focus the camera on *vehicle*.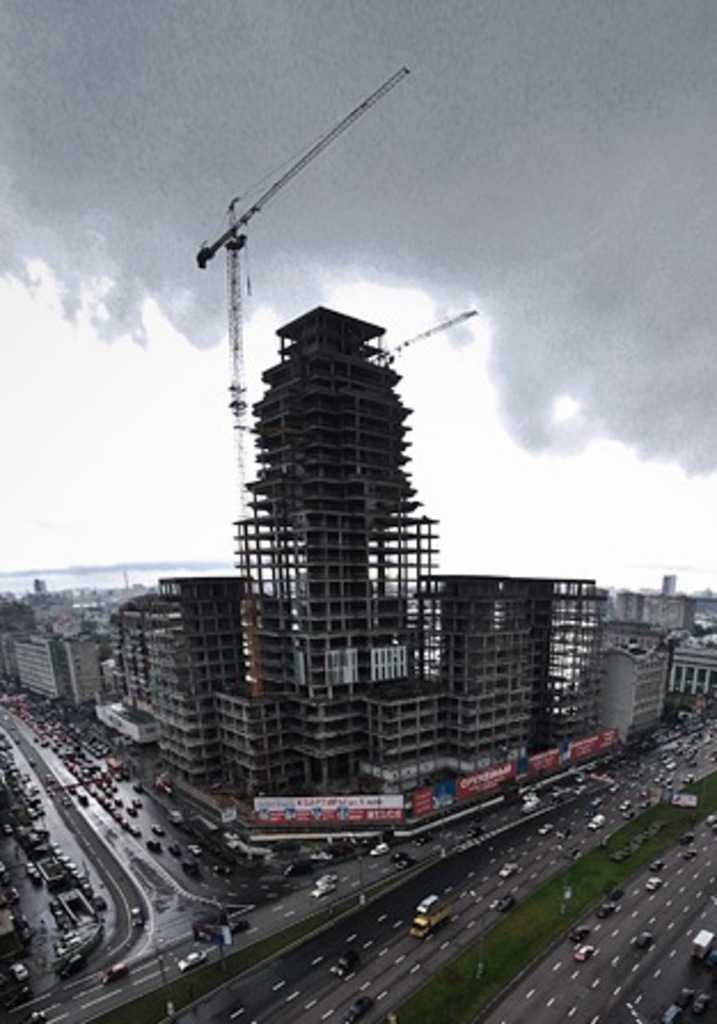
Focus region: select_region(596, 900, 616, 916).
